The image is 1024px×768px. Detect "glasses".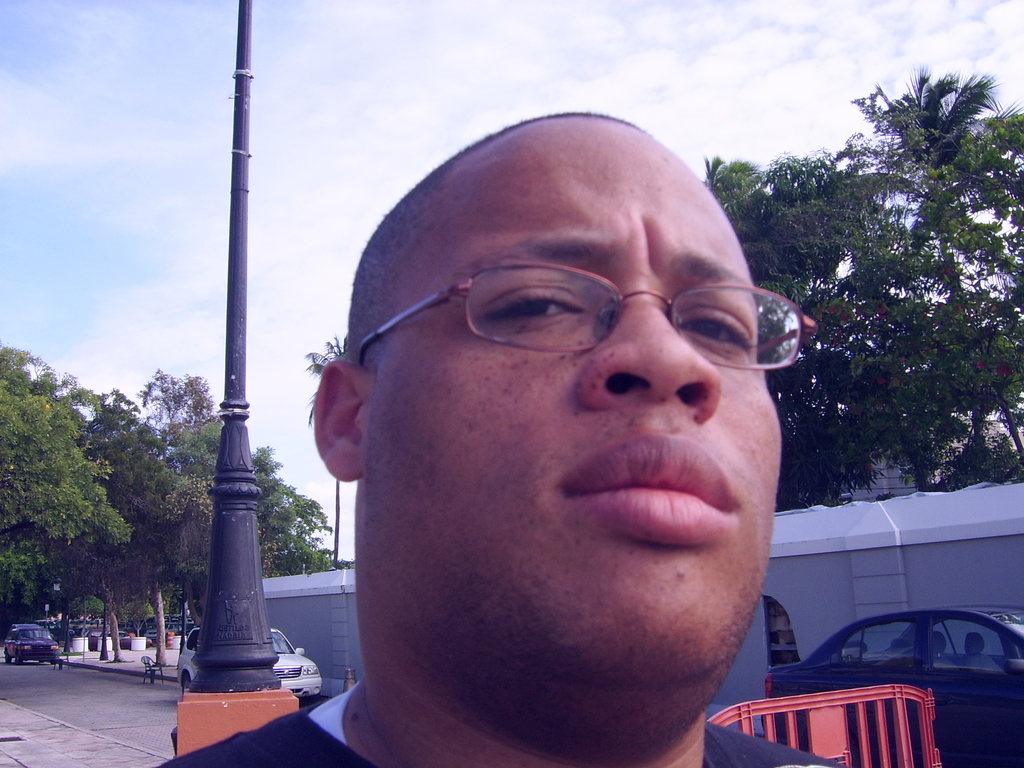
Detection: bbox=(358, 265, 820, 373).
